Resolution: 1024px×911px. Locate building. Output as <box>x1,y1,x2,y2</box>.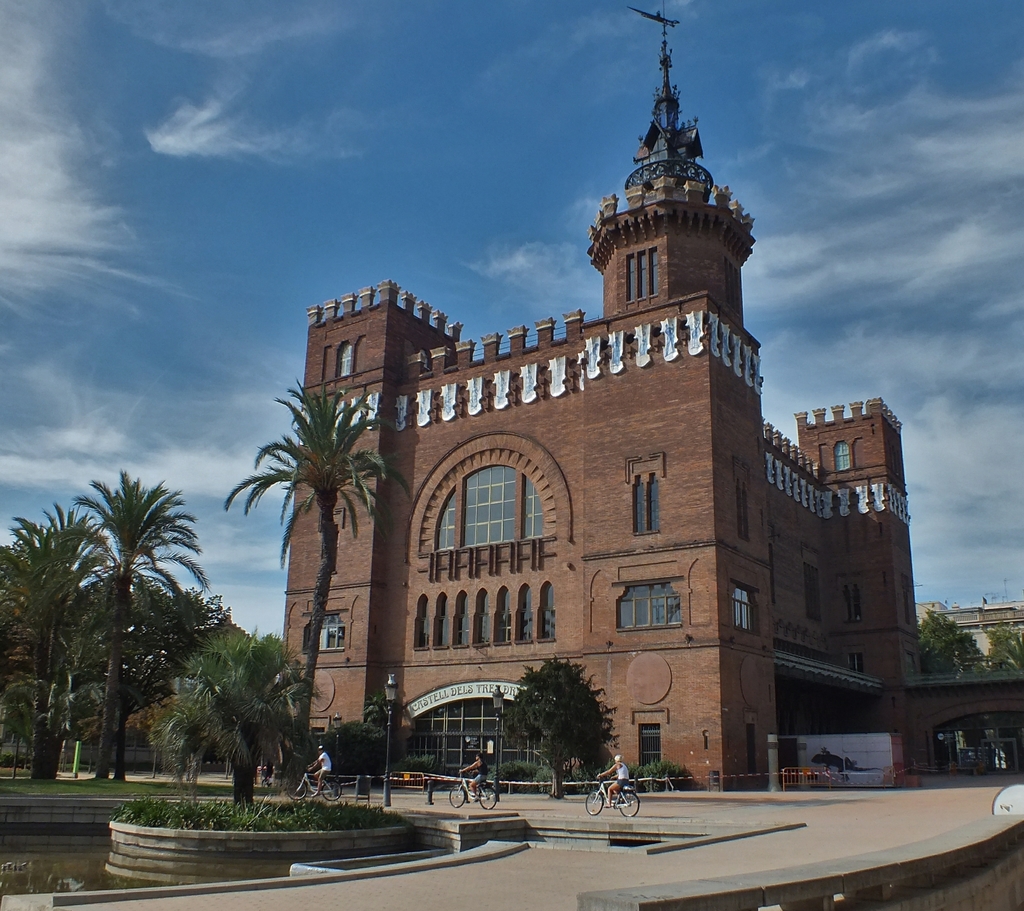
<box>916,595,1023,674</box>.
